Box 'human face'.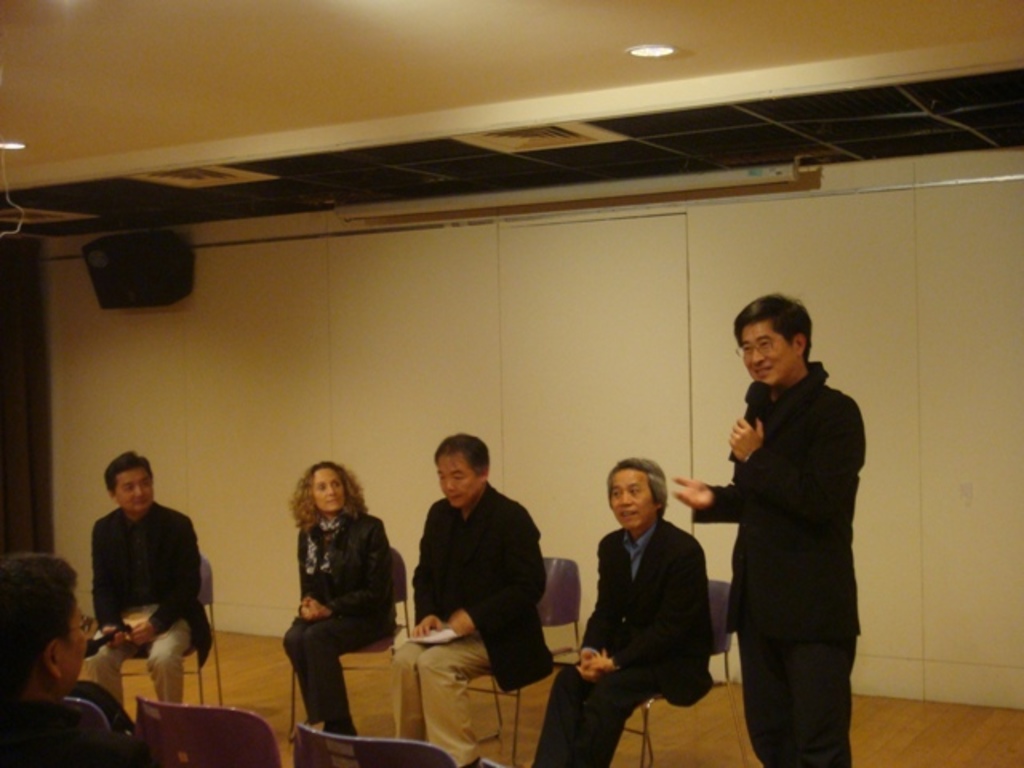
bbox=[739, 322, 790, 382].
